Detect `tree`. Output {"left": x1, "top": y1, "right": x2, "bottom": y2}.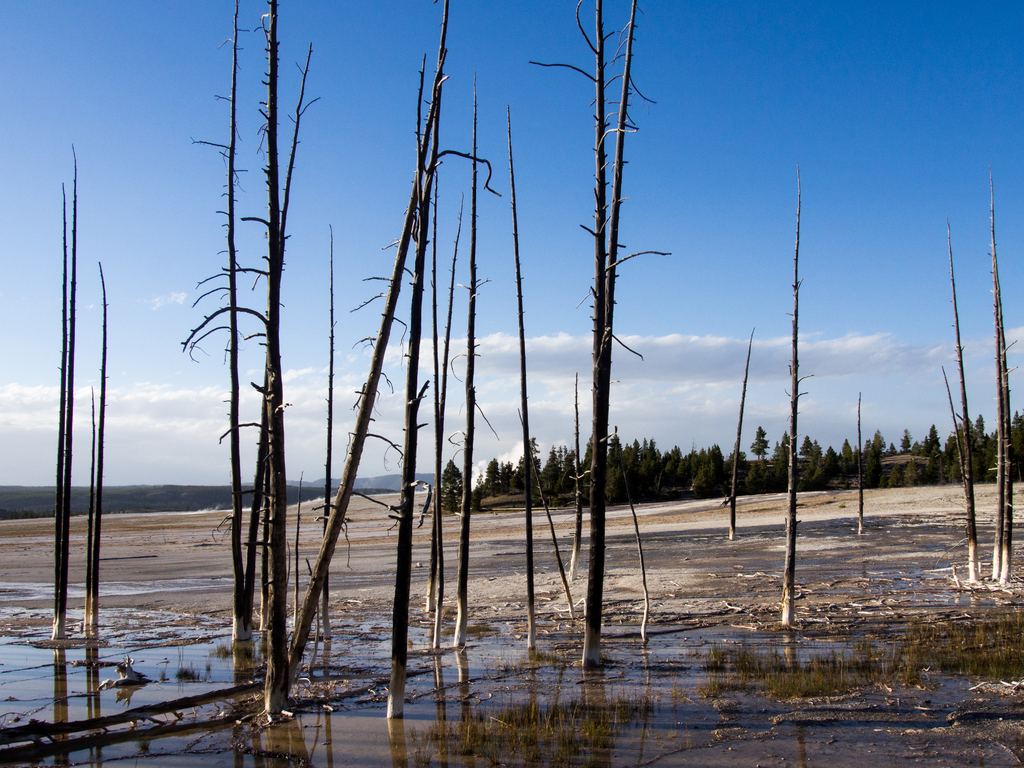
{"left": 527, "top": 0, "right": 674, "bottom": 669}.
